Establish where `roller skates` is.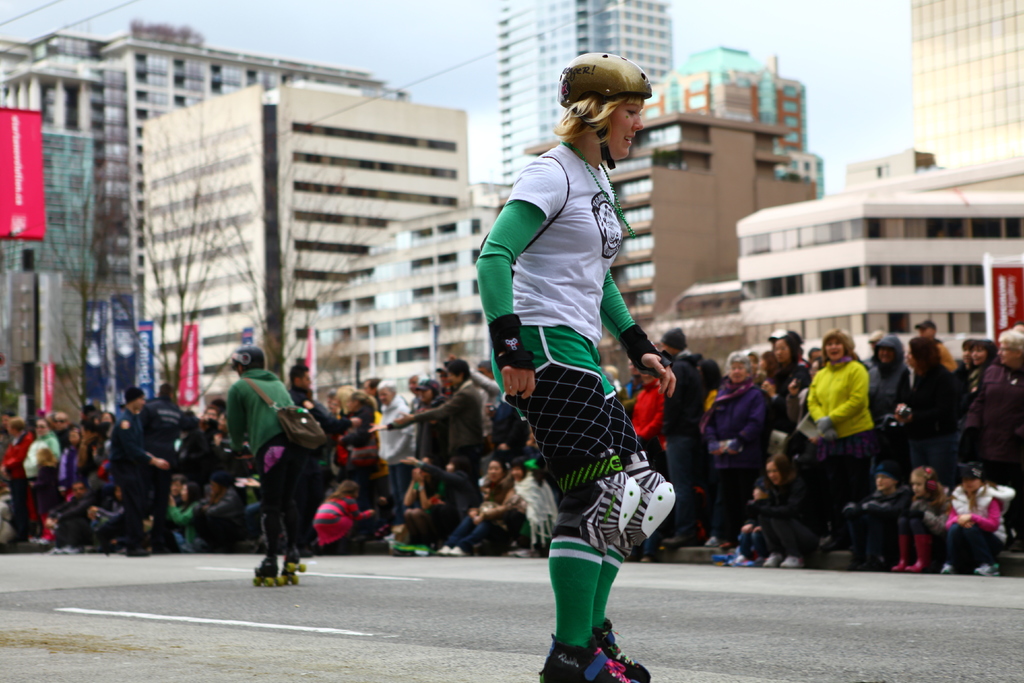
Established at x1=254, y1=552, x2=278, y2=588.
